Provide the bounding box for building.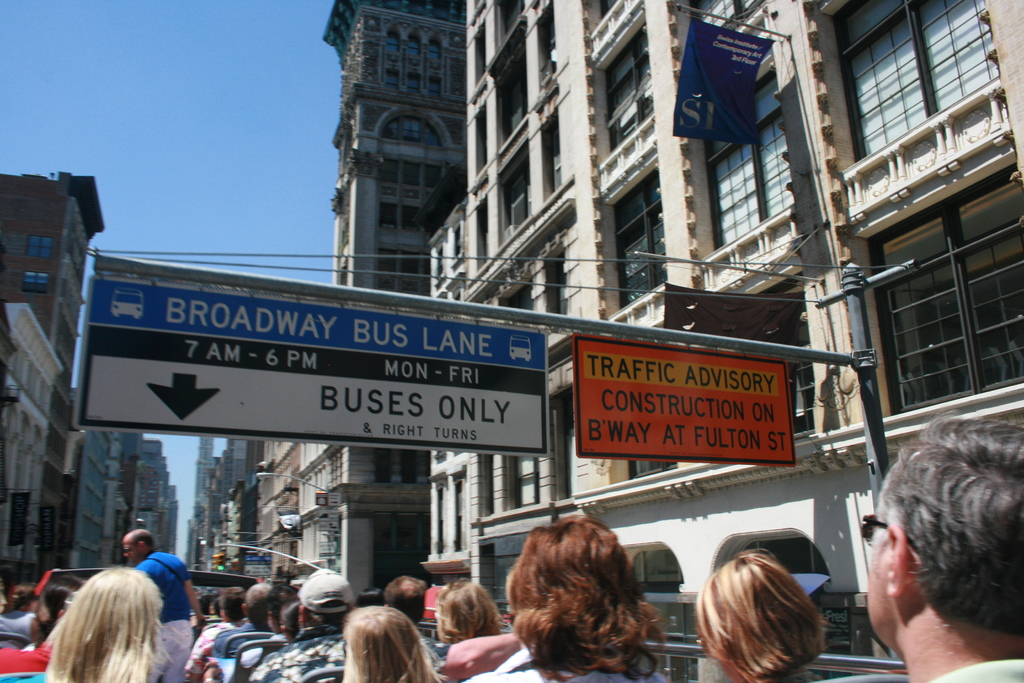
detection(429, 0, 1023, 682).
